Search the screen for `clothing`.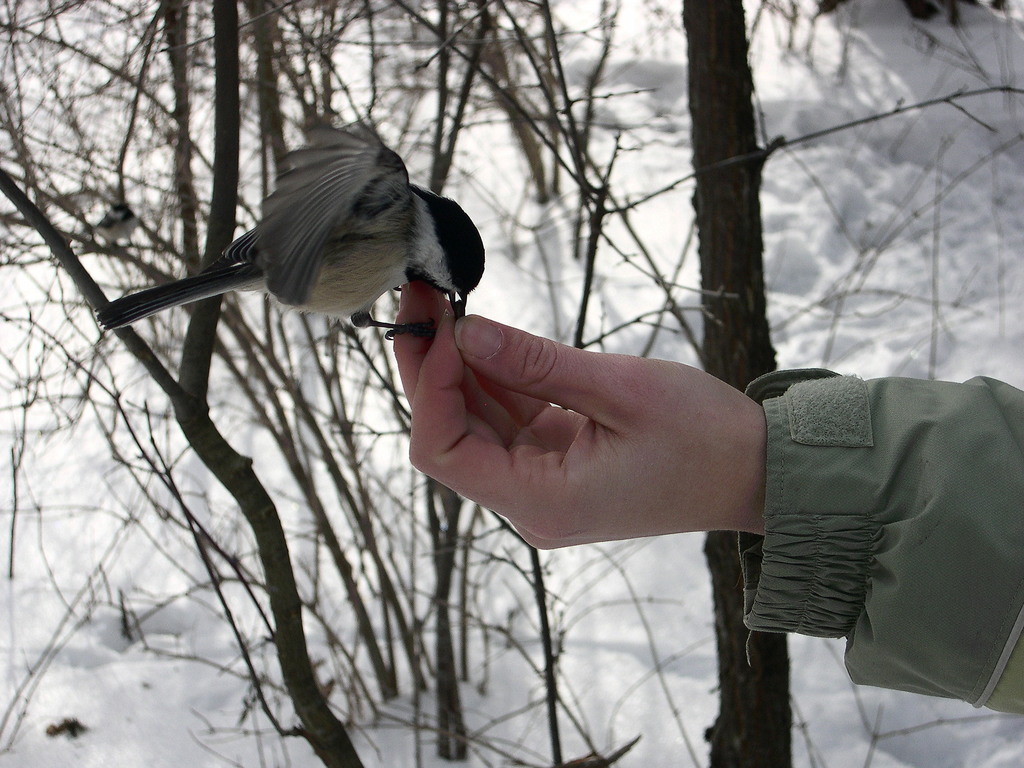
Found at pyautogui.locateOnScreen(698, 332, 1023, 708).
